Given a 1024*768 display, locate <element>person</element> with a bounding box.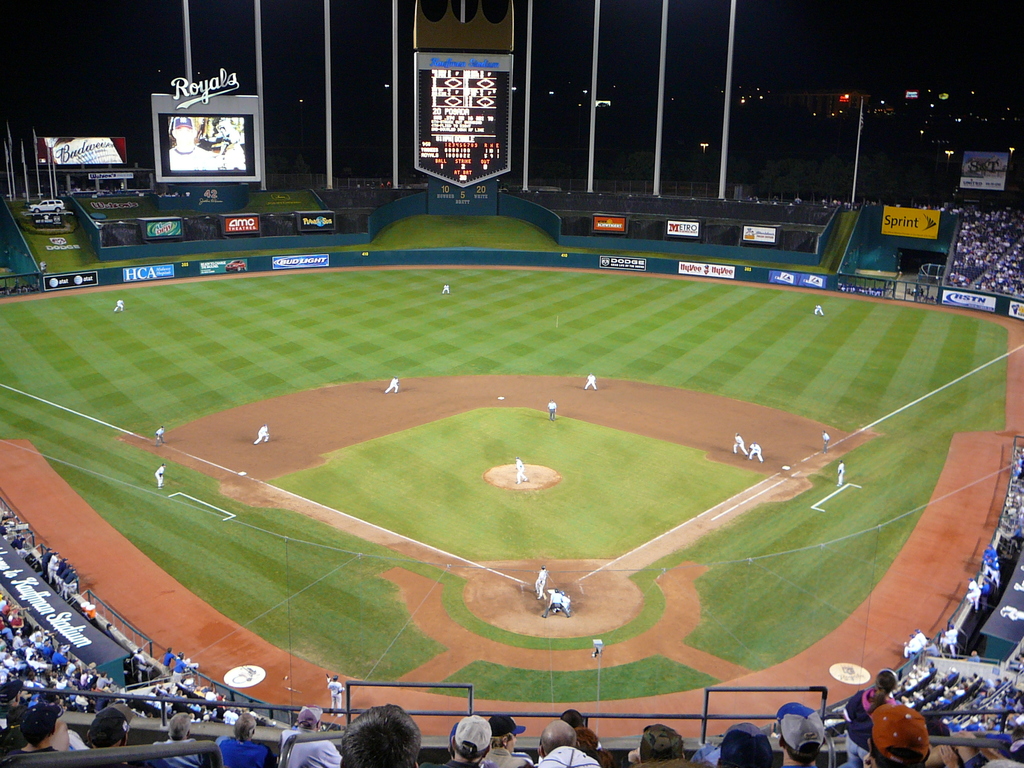
Located: (left=436, top=712, right=496, bottom=767).
